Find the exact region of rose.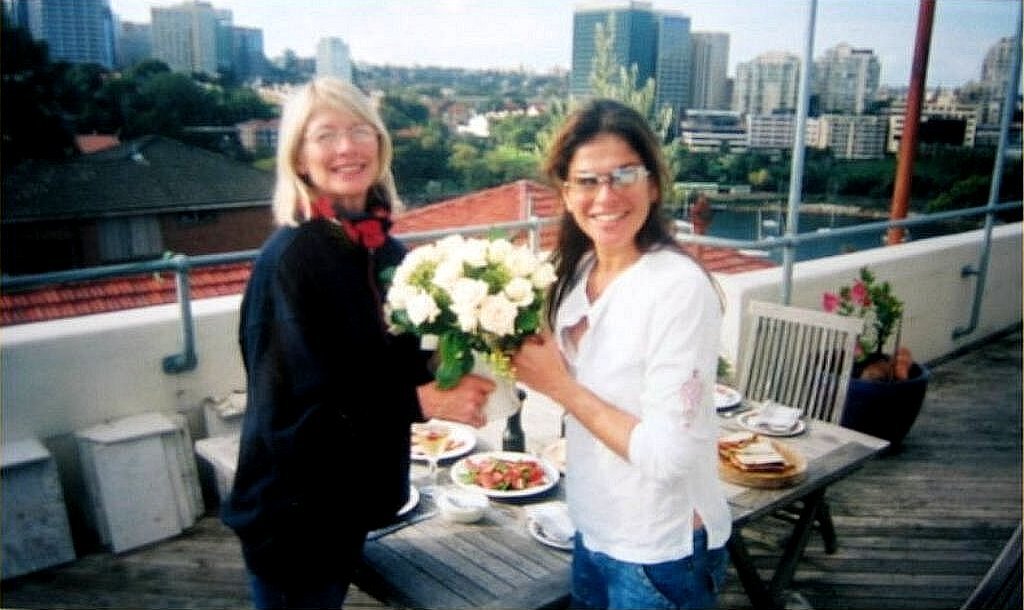
Exact region: (left=845, top=278, right=867, bottom=305).
